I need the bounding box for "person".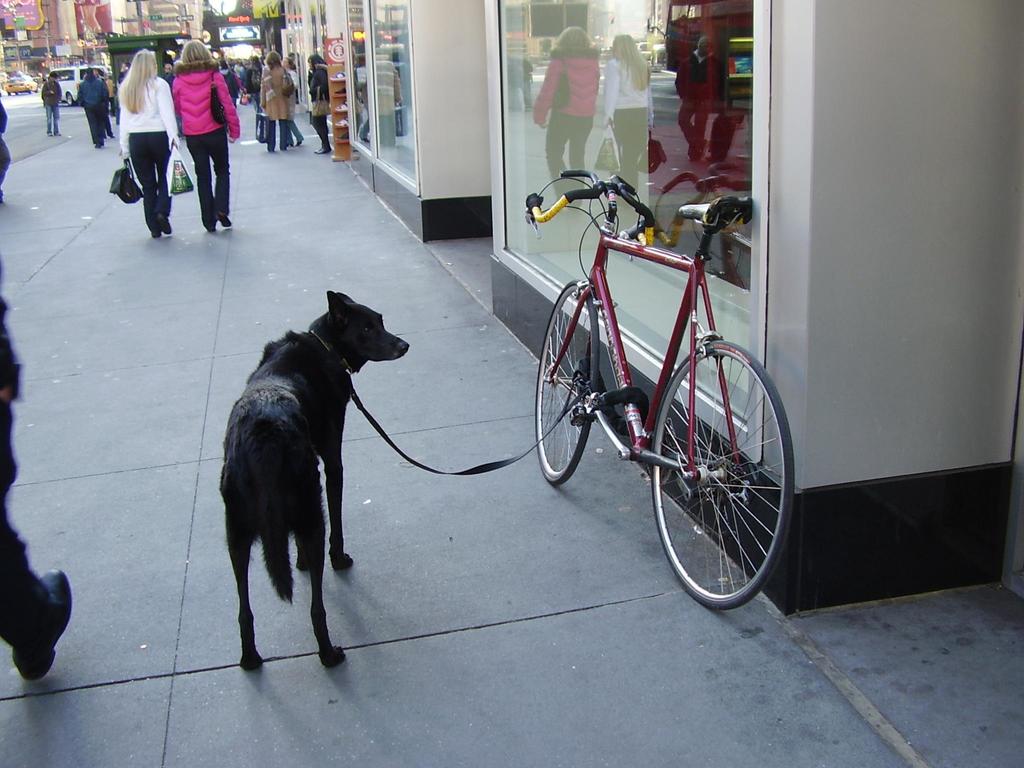
Here it is: [left=276, top=56, right=303, bottom=144].
